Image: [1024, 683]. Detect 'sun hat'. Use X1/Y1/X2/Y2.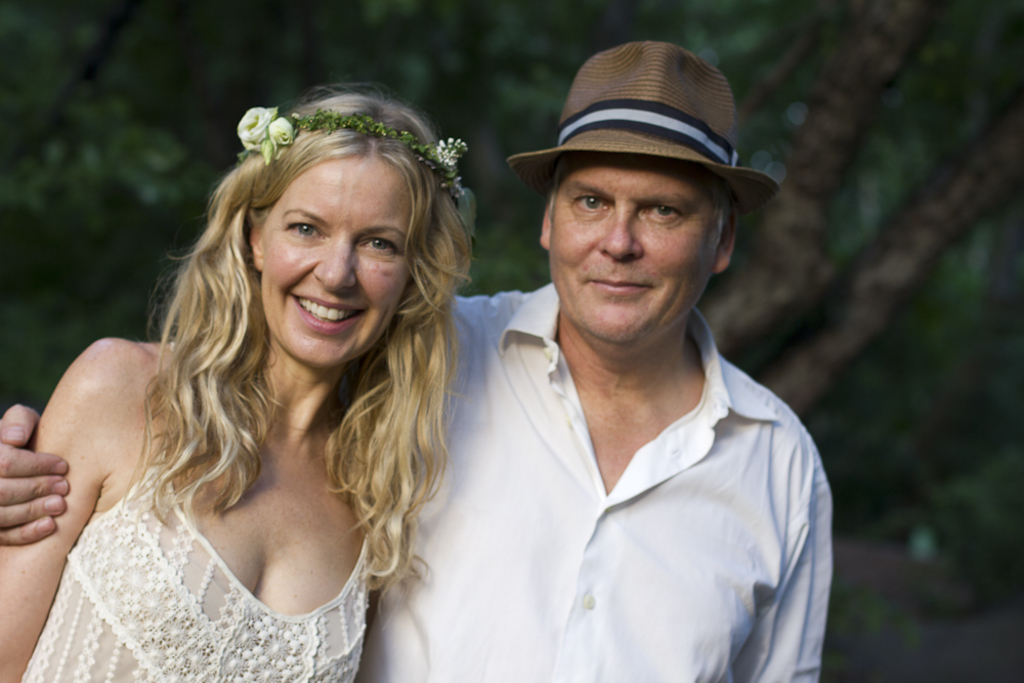
498/43/784/213.
